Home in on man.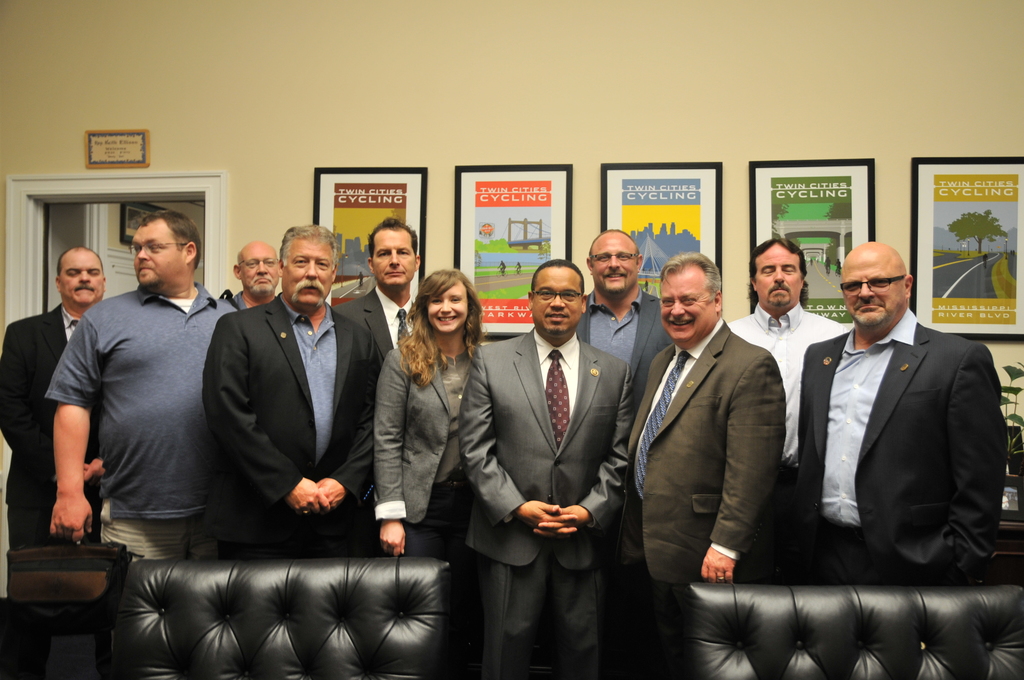
Homed in at <bbox>455, 264, 632, 679</bbox>.
